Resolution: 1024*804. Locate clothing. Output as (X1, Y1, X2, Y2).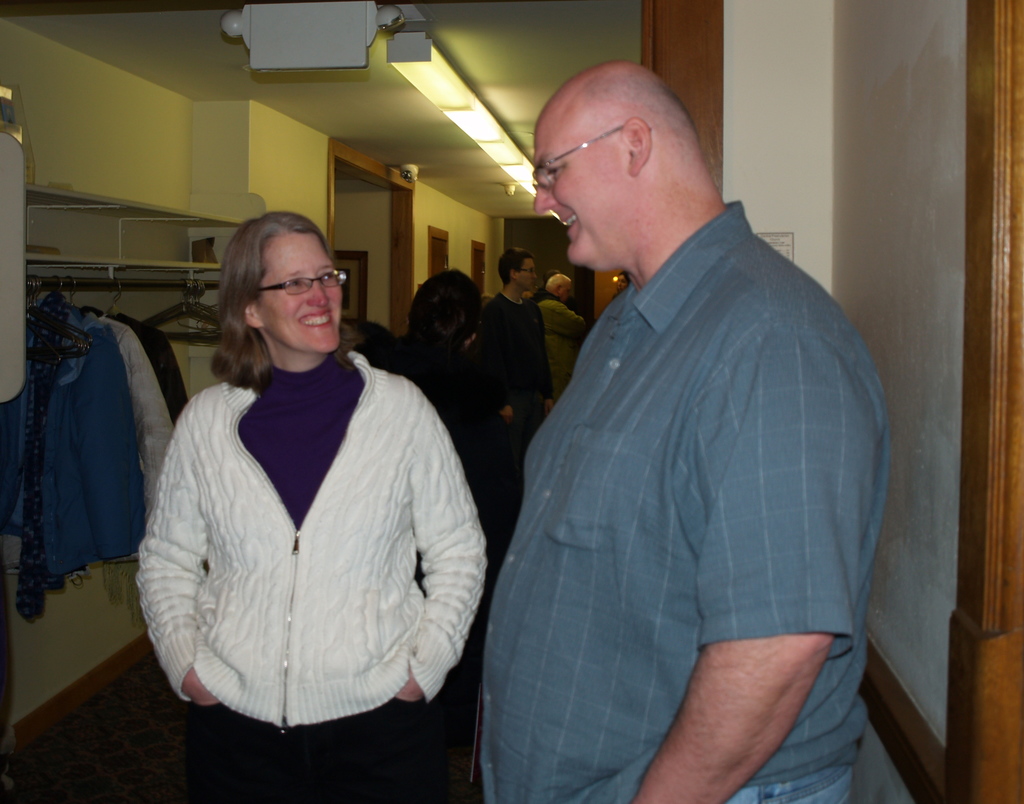
(484, 294, 557, 477).
